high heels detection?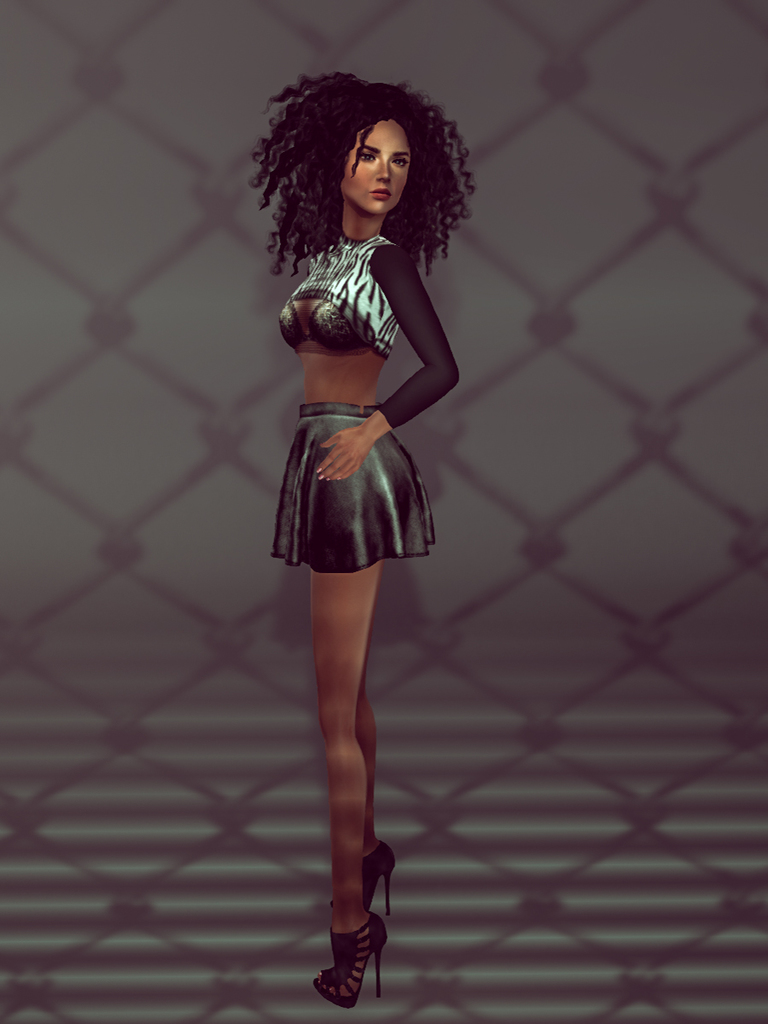
<region>332, 843, 394, 908</region>
